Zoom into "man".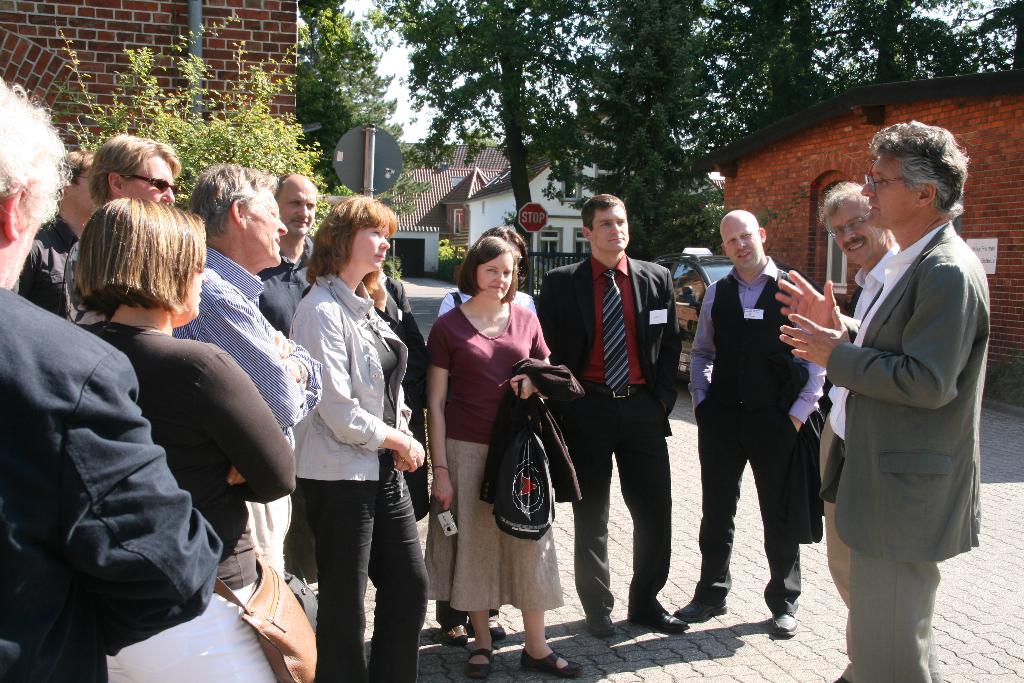
Zoom target: bbox(536, 194, 692, 639).
